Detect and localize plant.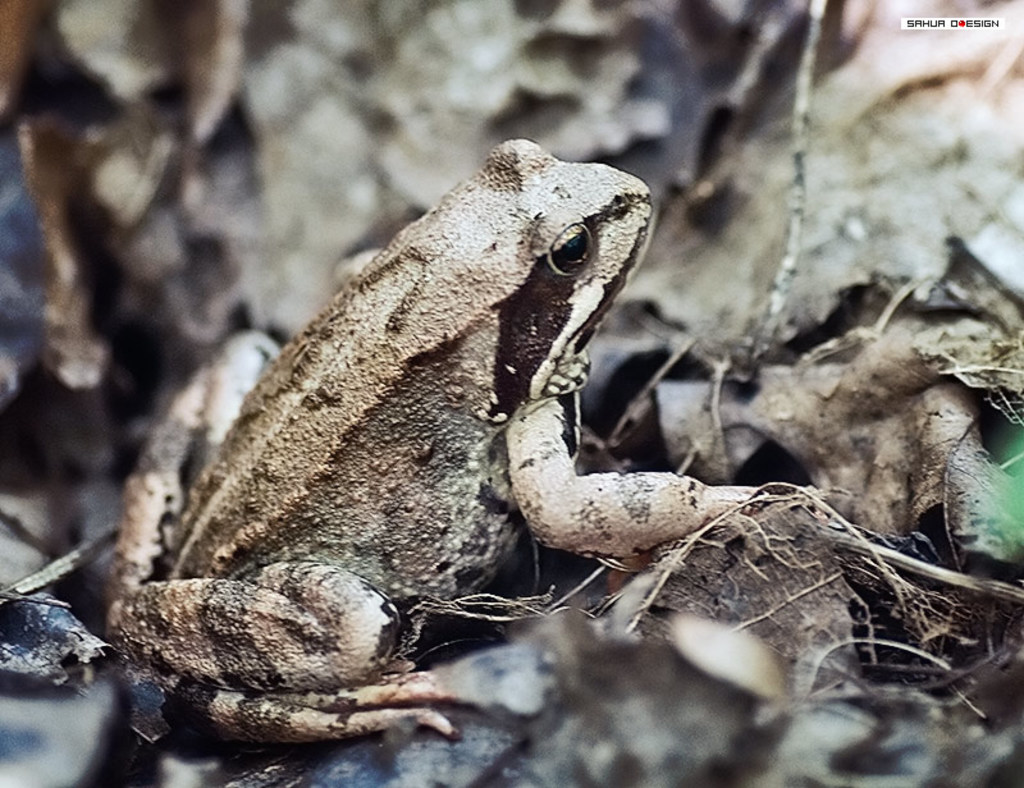
Localized at {"x1": 758, "y1": 0, "x2": 819, "y2": 362}.
